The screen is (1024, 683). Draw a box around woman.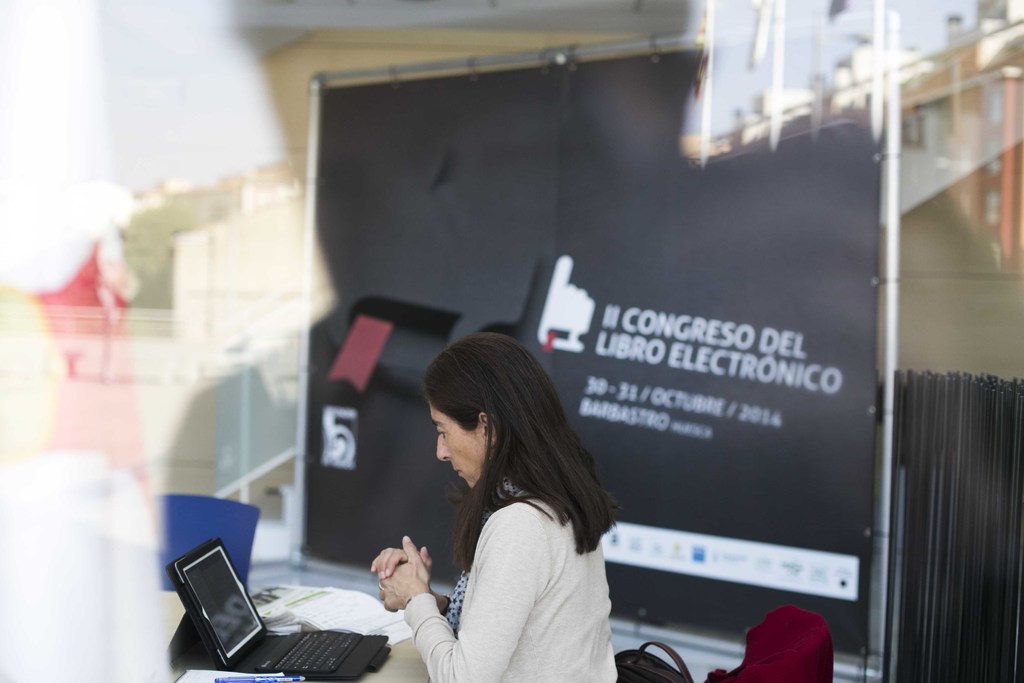
x1=356, y1=317, x2=624, y2=682.
